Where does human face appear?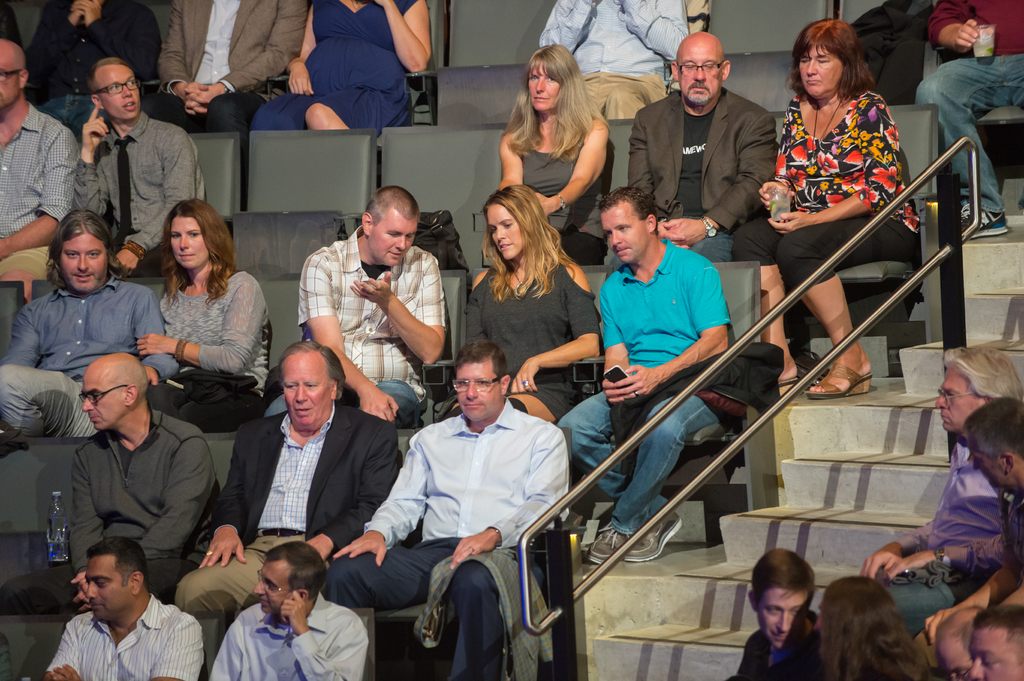
Appears at <box>369,205,419,266</box>.
